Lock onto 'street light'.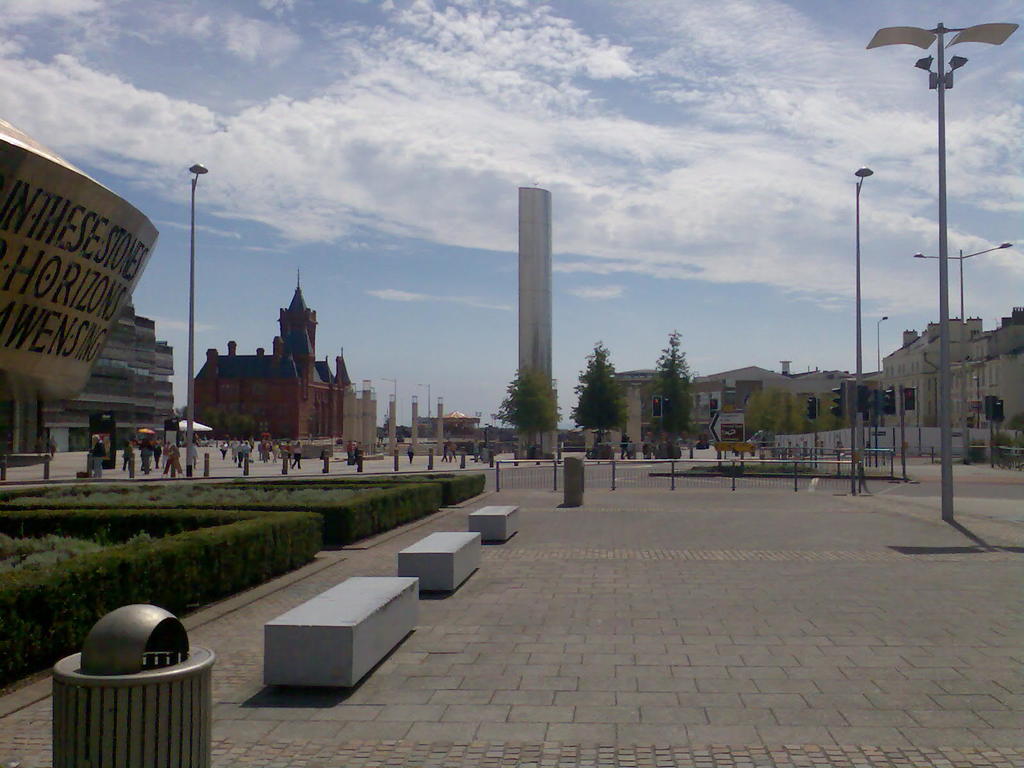
Locked: [910, 240, 1014, 467].
